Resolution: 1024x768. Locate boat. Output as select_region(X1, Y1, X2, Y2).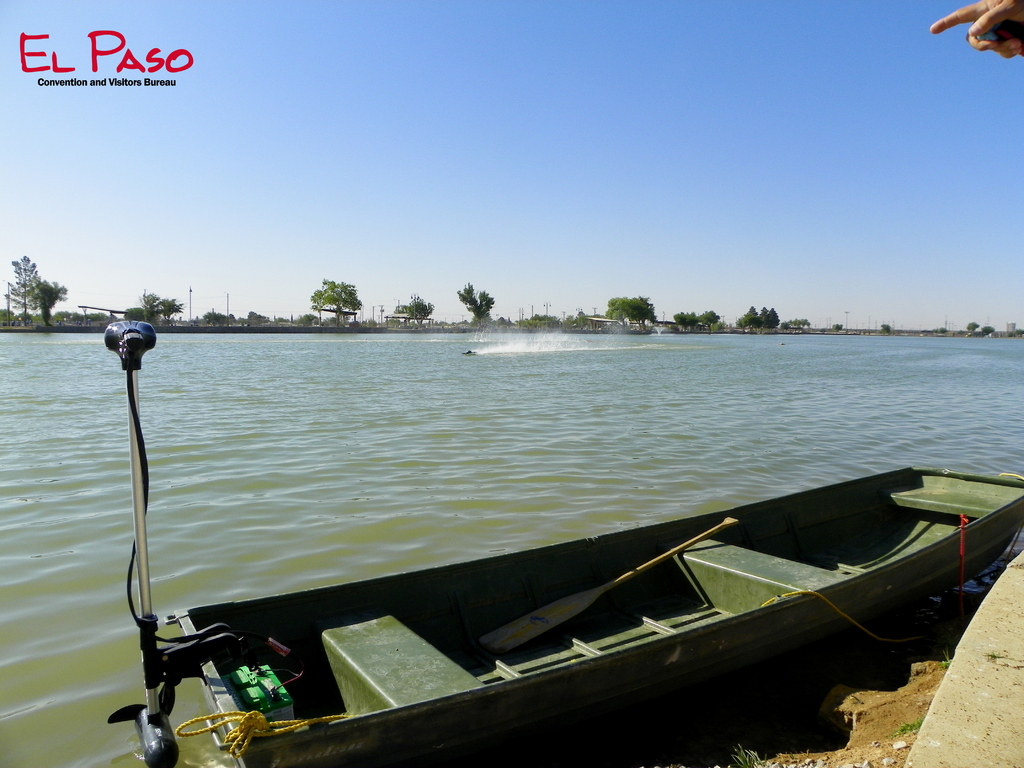
select_region(221, 438, 961, 758).
